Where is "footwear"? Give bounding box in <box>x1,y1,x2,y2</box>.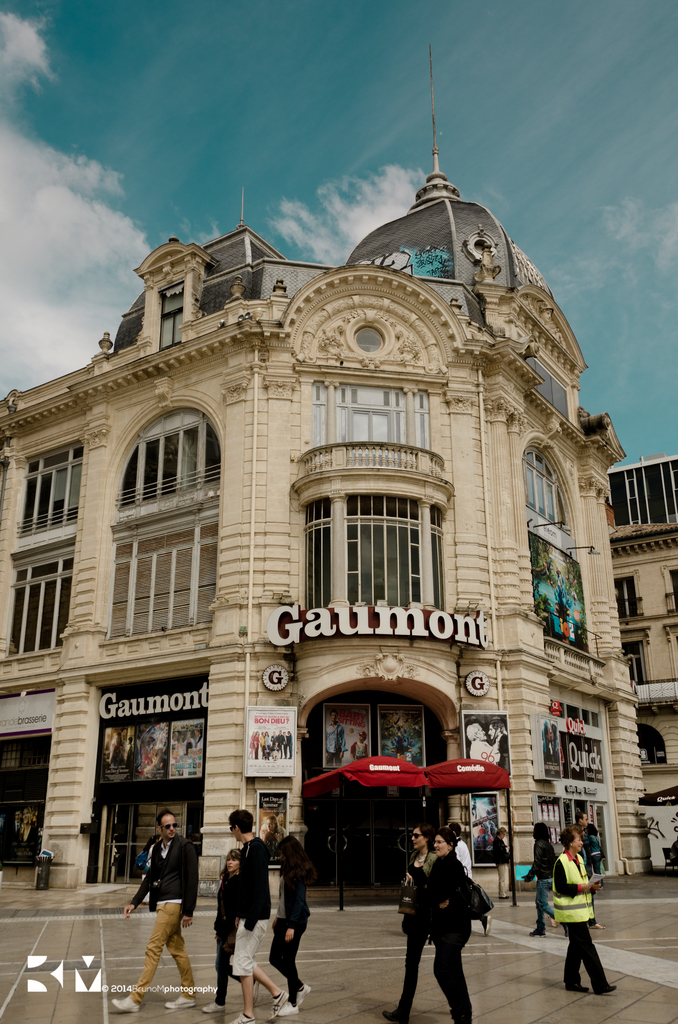
<box>442,1006,475,1023</box>.
